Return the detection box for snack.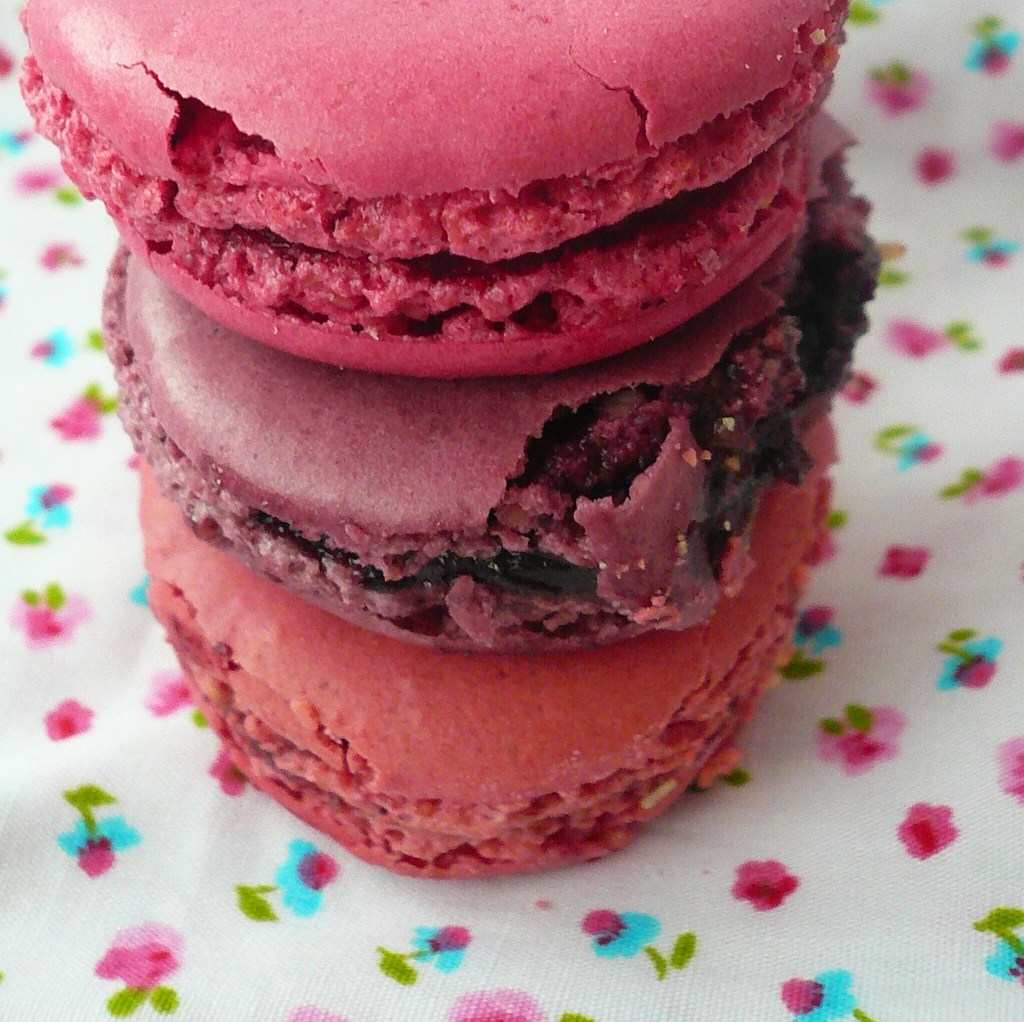
bbox=(82, 0, 869, 791).
